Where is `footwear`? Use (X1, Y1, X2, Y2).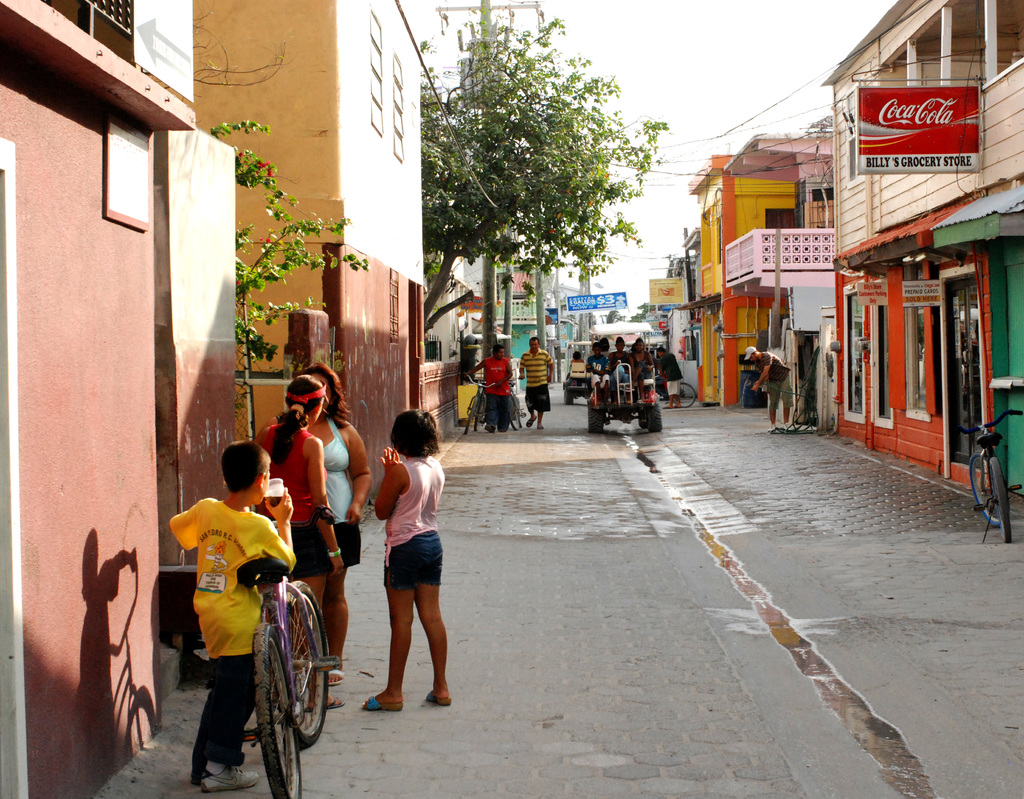
(429, 690, 454, 707).
